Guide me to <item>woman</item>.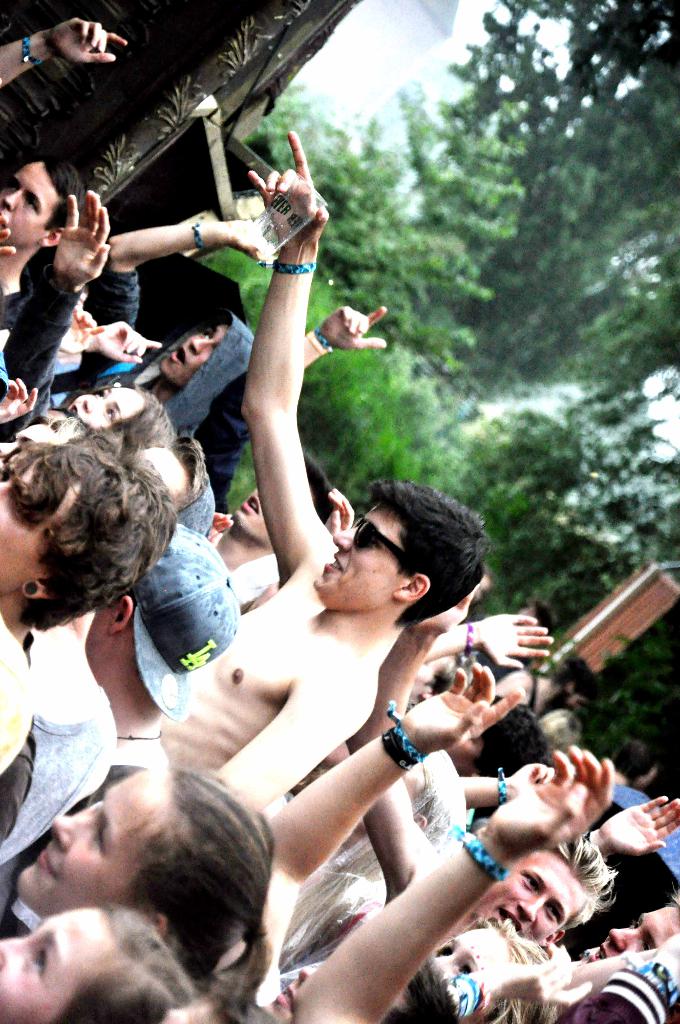
Guidance: <box>343,580,566,1023</box>.
